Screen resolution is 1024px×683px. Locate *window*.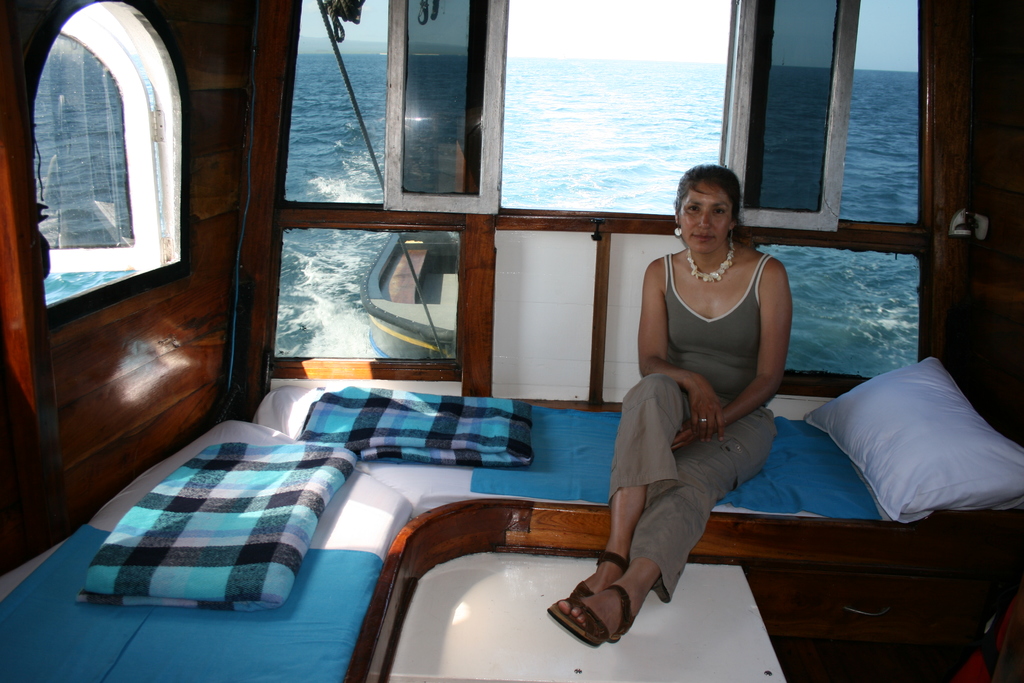
283:0:388:204.
